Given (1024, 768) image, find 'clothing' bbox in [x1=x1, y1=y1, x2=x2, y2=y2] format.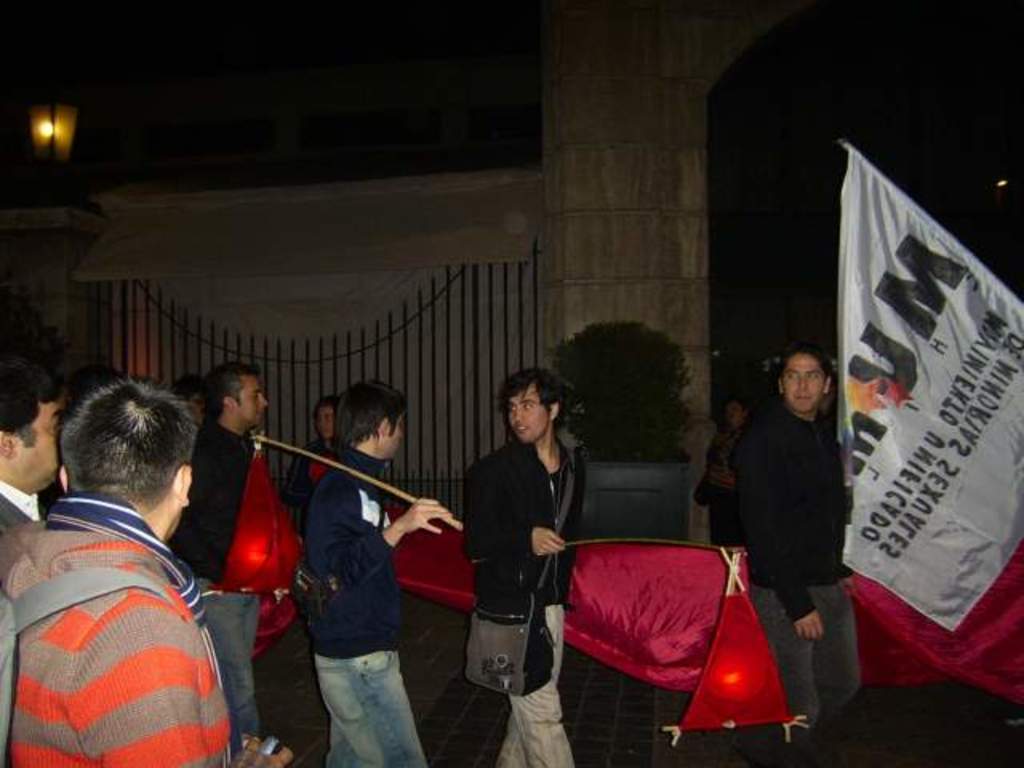
[x1=731, y1=405, x2=862, y2=730].
